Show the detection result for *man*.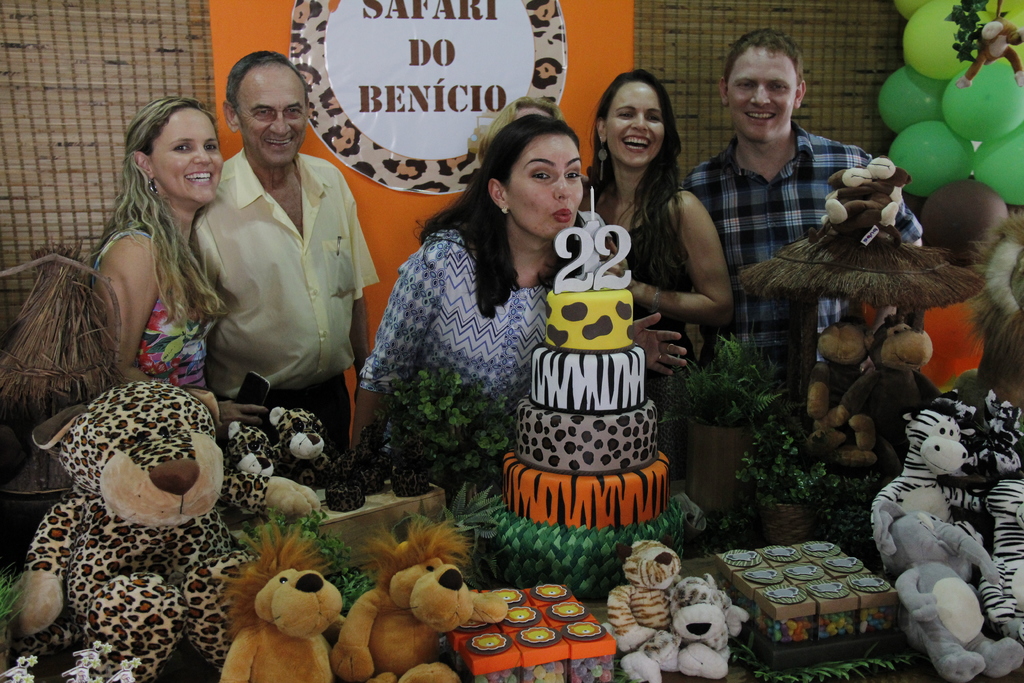
left=684, top=24, right=917, bottom=384.
